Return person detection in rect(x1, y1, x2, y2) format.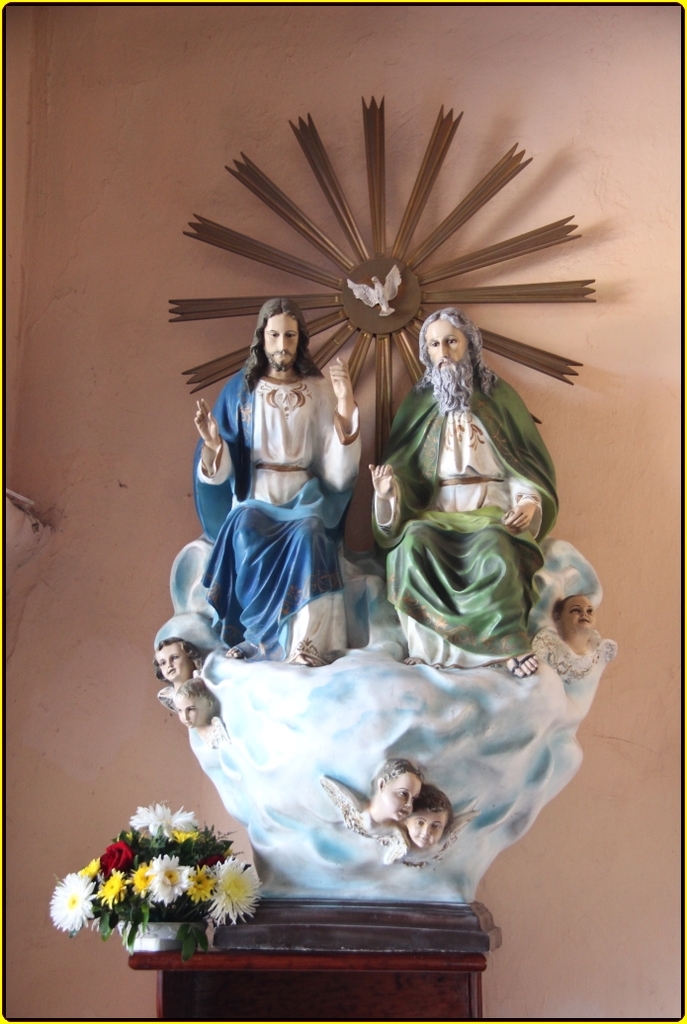
rect(178, 673, 212, 731).
